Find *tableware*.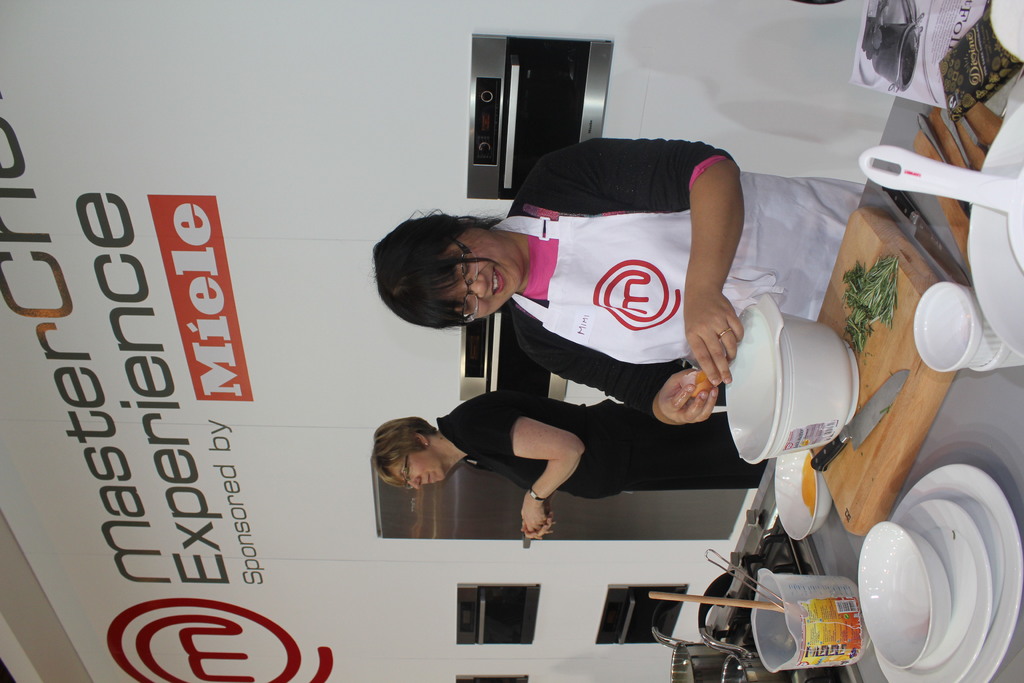
[862,522,952,668].
